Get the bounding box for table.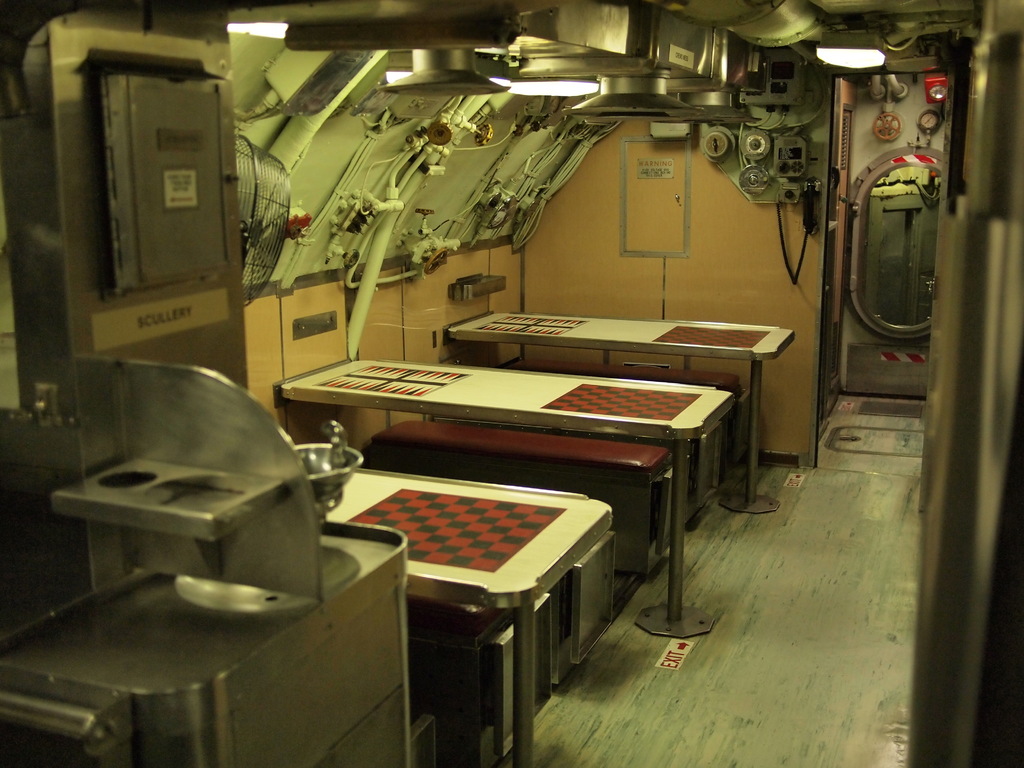
x1=269, y1=355, x2=735, y2=638.
